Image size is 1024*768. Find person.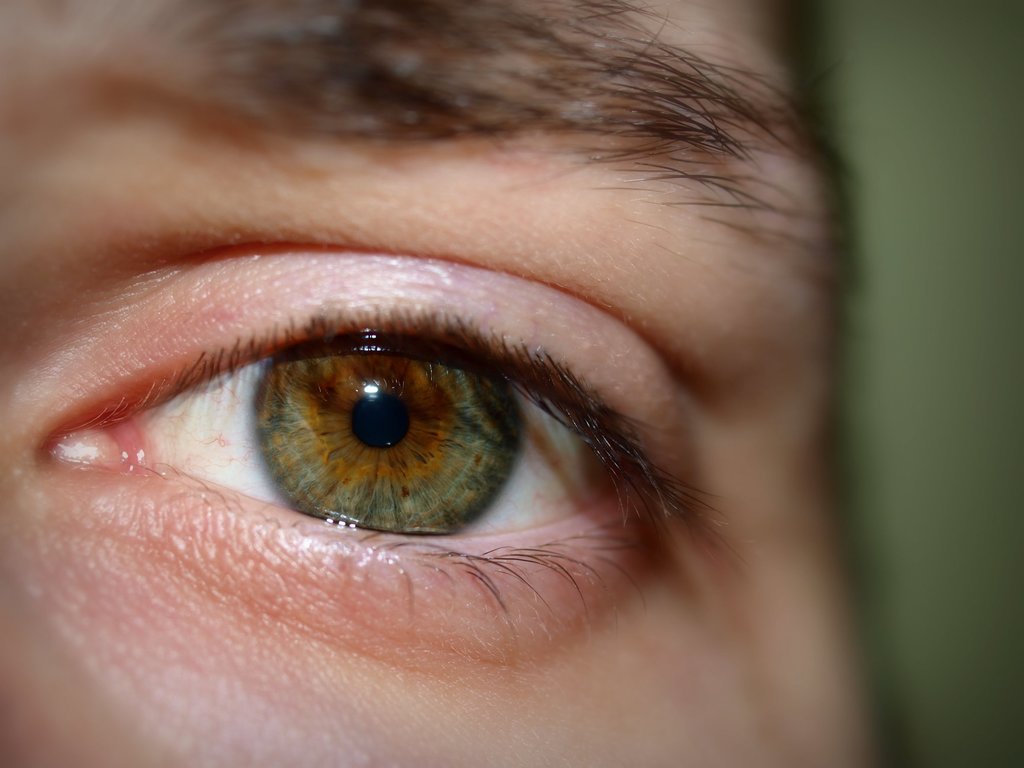
BBox(0, 0, 895, 767).
